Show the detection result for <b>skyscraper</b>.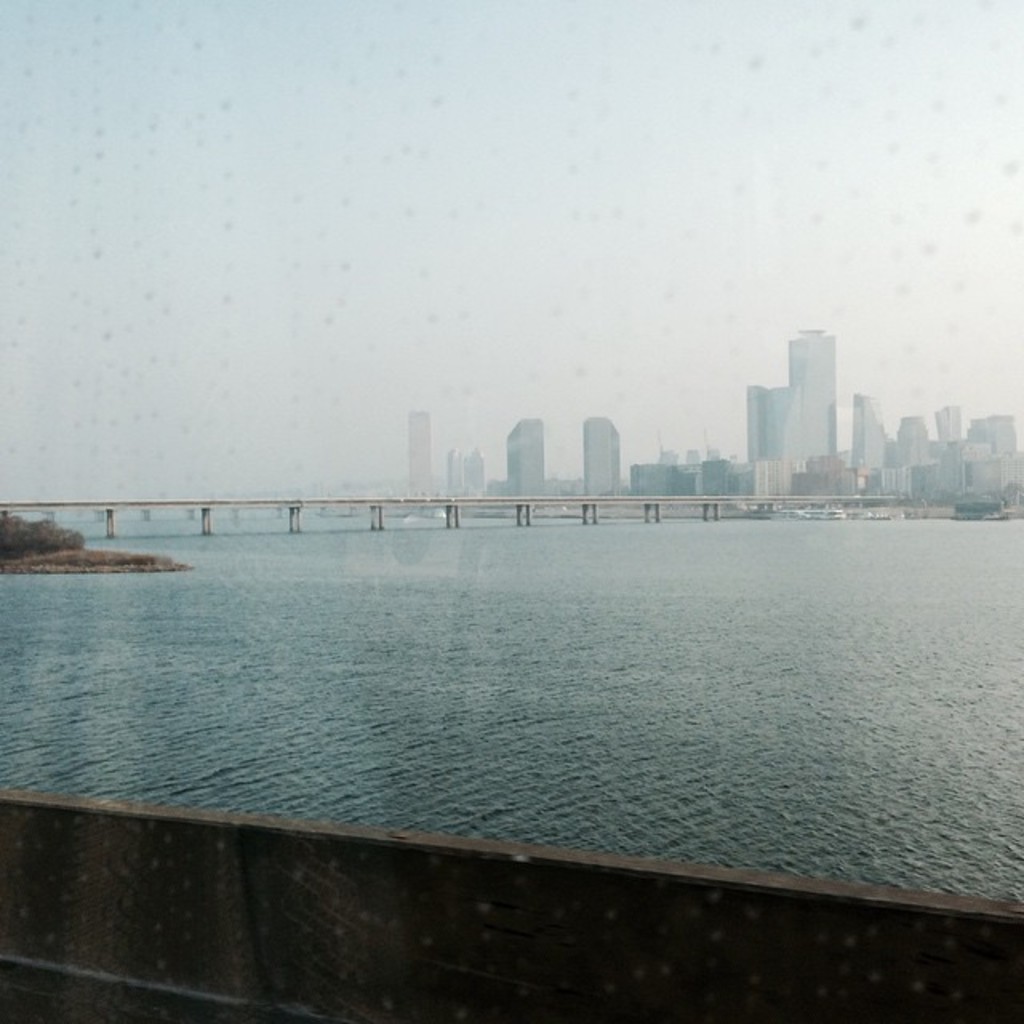
848, 390, 886, 474.
